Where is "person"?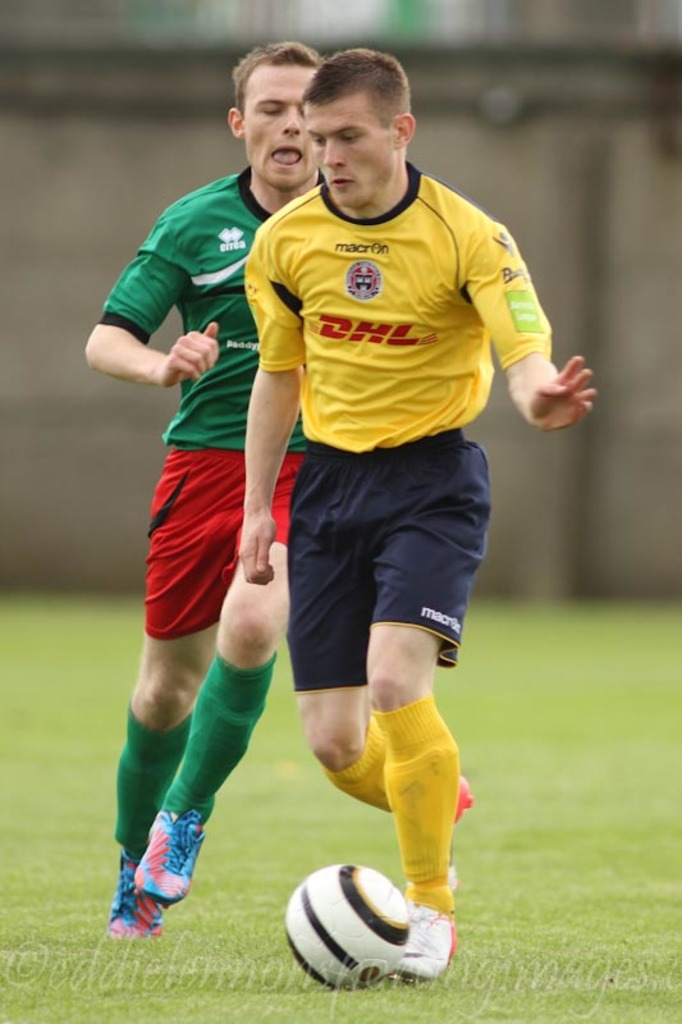
{"x1": 84, "y1": 38, "x2": 325, "y2": 938}.
